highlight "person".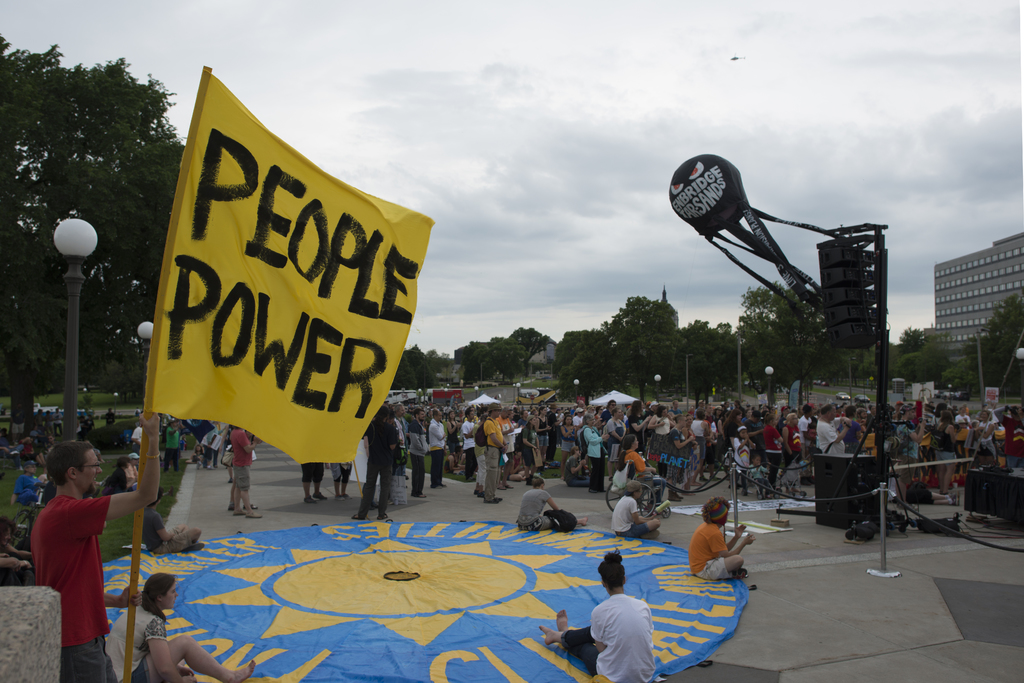
Highlighted region: [left=696, top=493, right=750, bottom=591].
